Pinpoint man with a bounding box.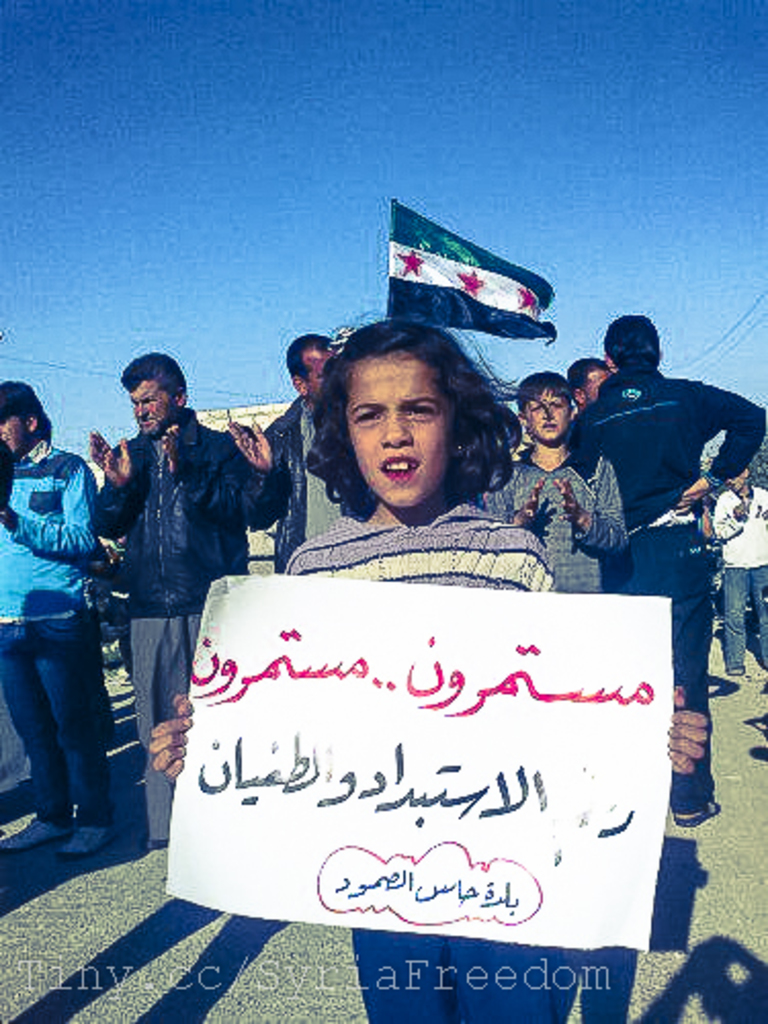
bbox=[571, 356, 614, 416].
